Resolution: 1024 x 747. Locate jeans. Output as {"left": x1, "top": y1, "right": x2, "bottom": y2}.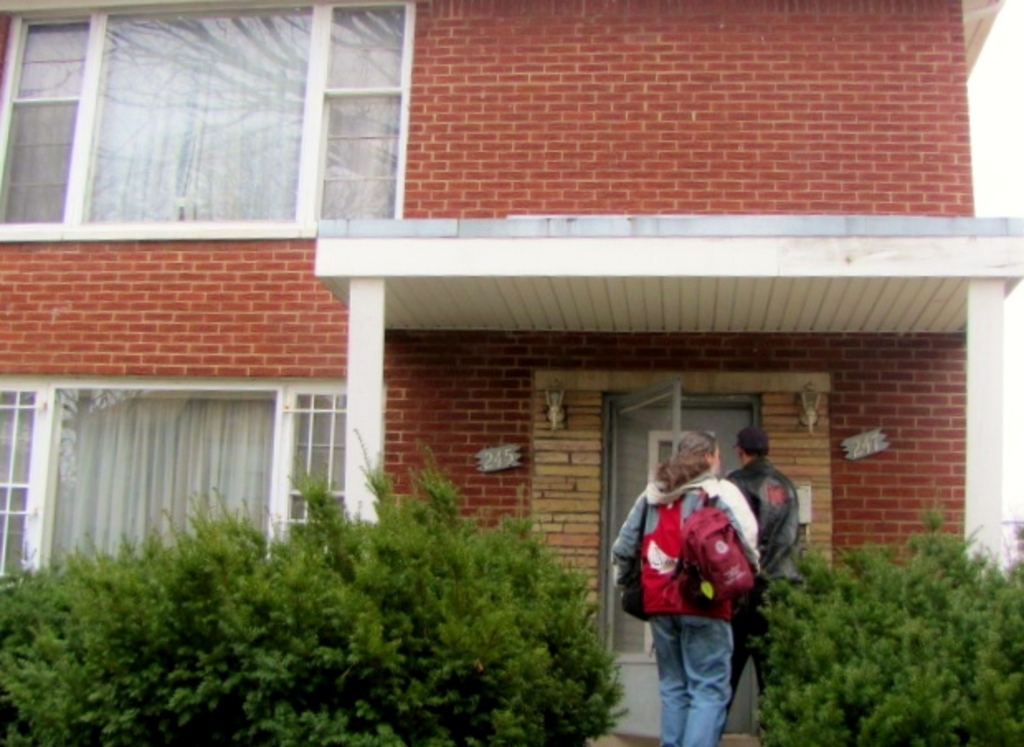
{"left": 656, "top": 635, "right": 751, "bottom": 742}.
